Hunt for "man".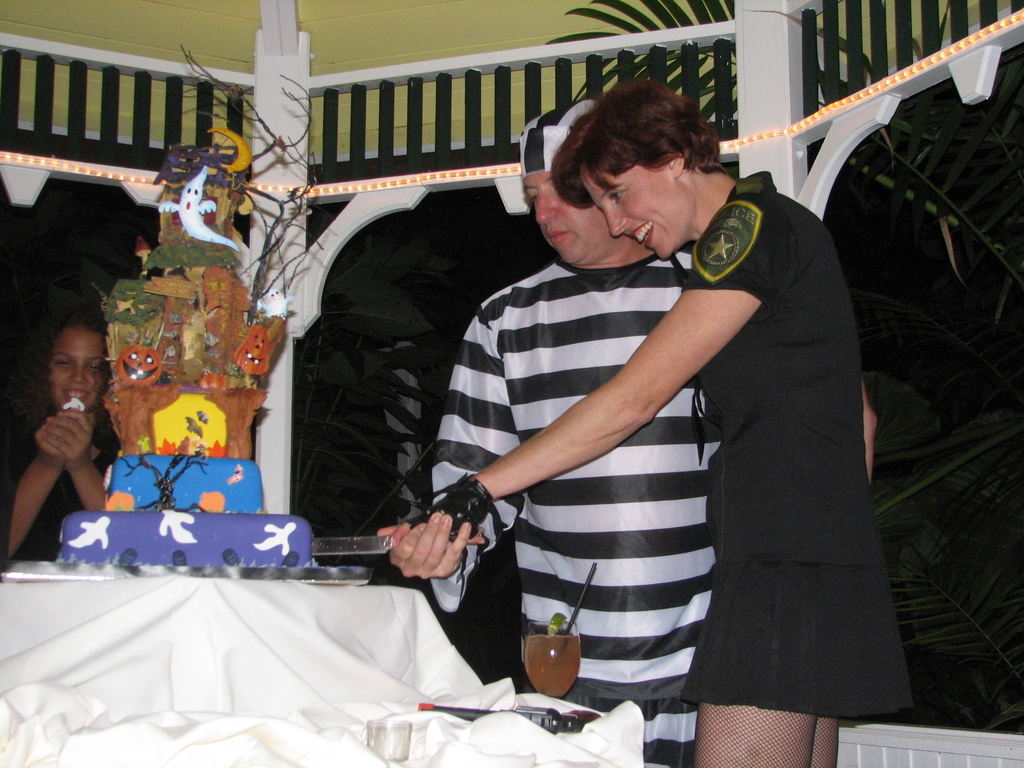
Hunted down at 339 95 883 735.
